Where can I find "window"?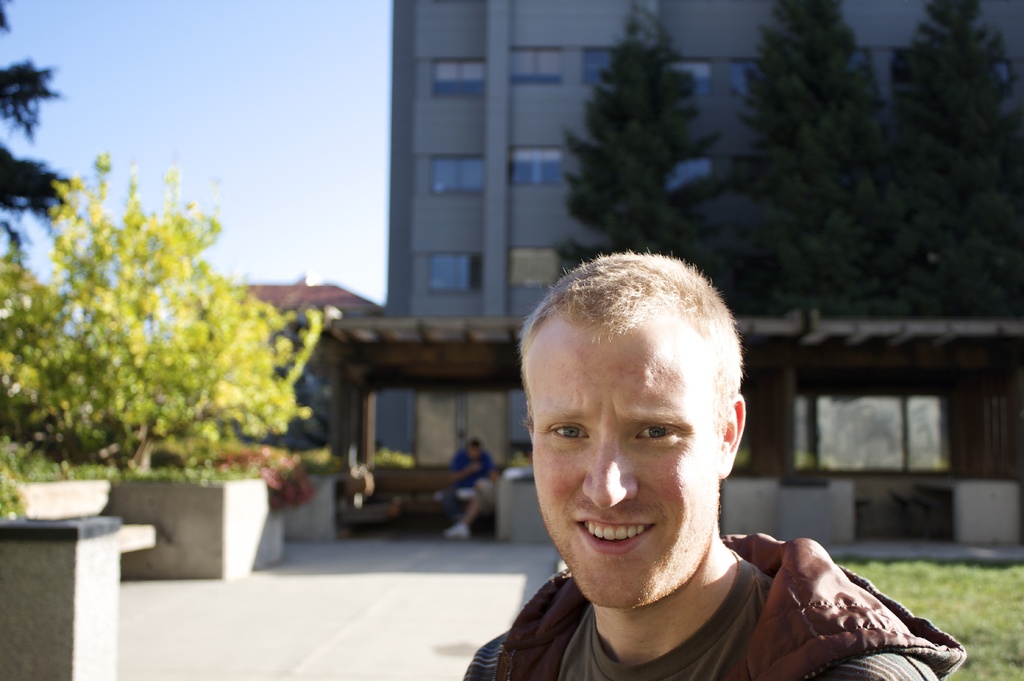
You can find it at (x1=428, y1=154, x2=480, y2=197).
